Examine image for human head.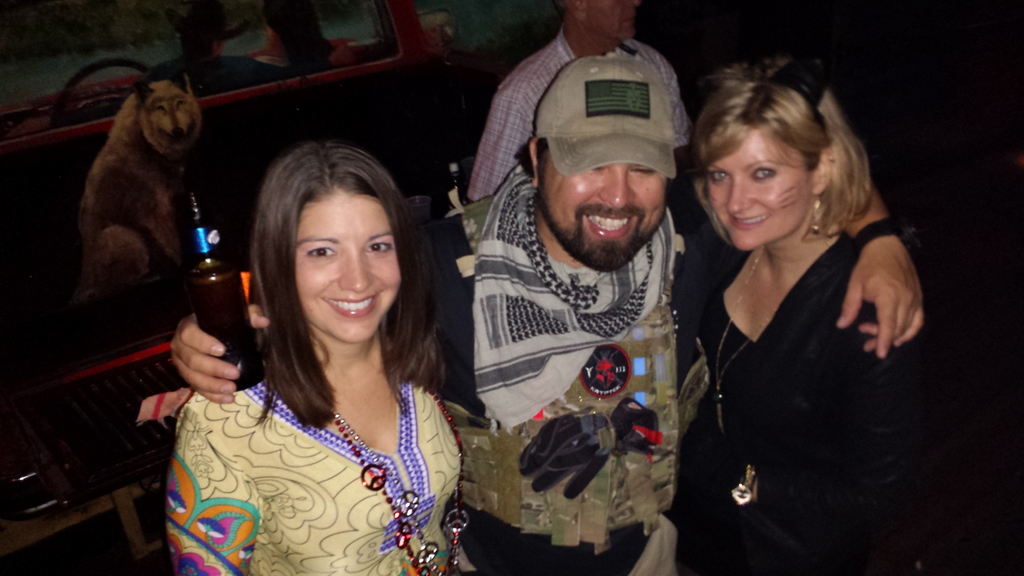
Examination result: {"x1": 247, "y1": 134, "x2": 405, "y2": 328}.
